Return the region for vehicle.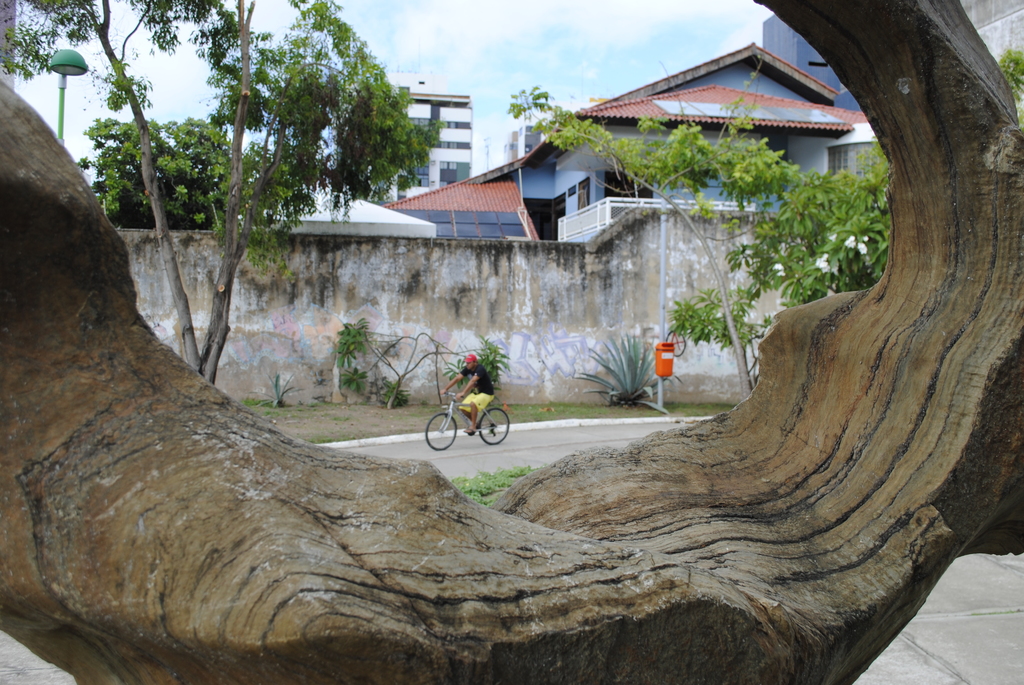
[x1=426, y1=391, x2=511, y2=450].
